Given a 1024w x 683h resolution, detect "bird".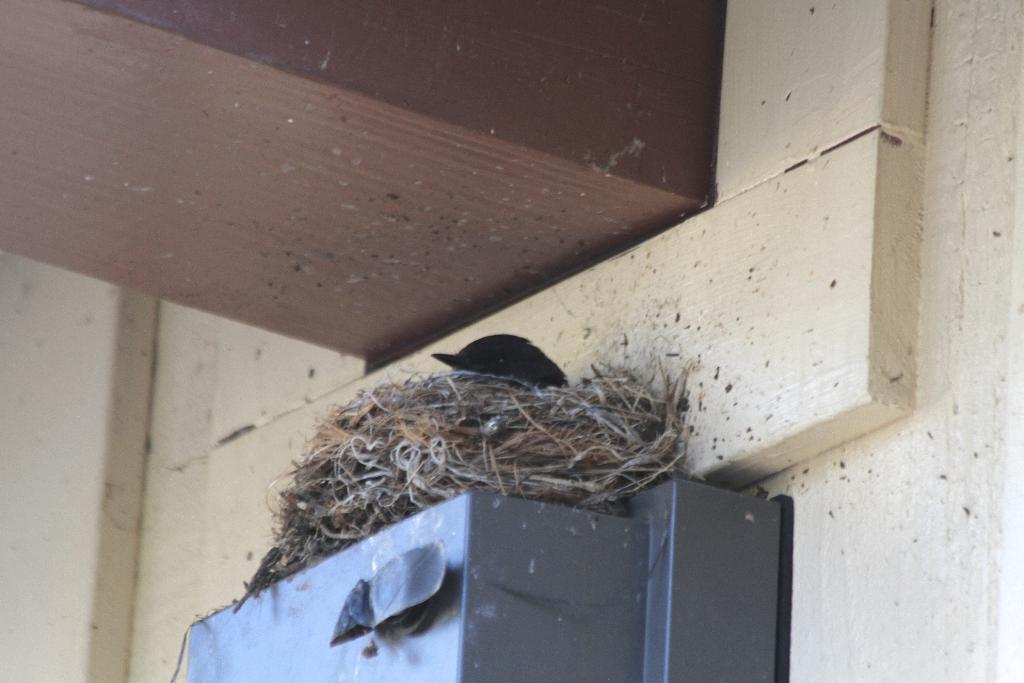
(423,332,570,397).
